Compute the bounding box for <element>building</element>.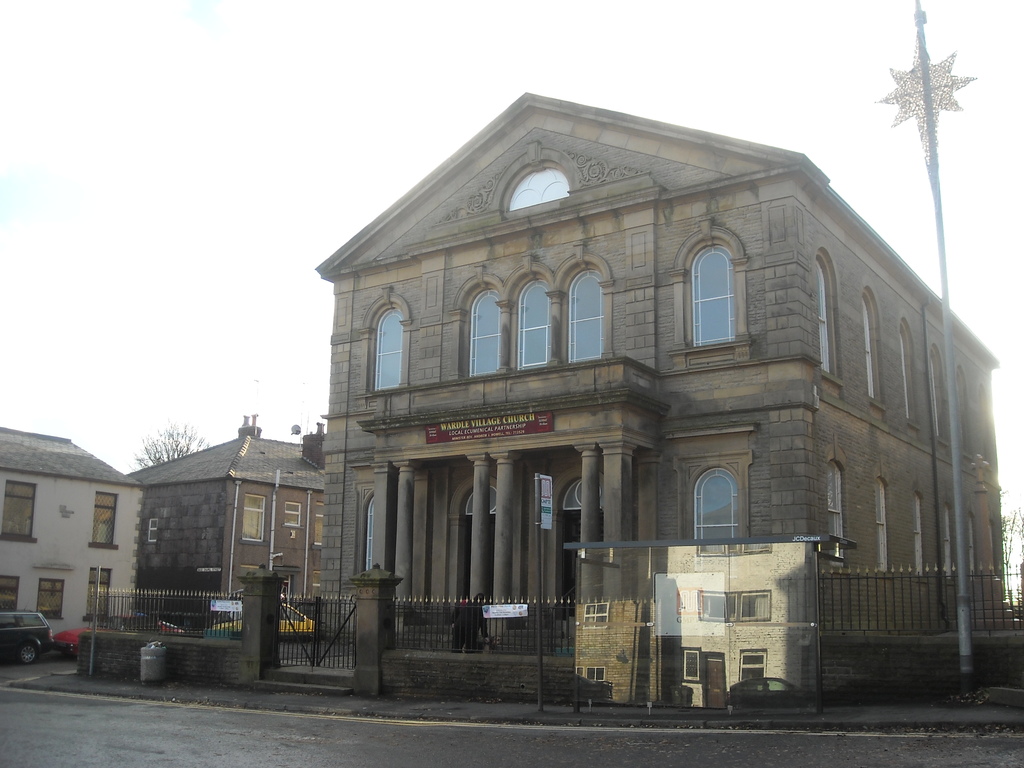
rect(0, 417, 143, 633).
